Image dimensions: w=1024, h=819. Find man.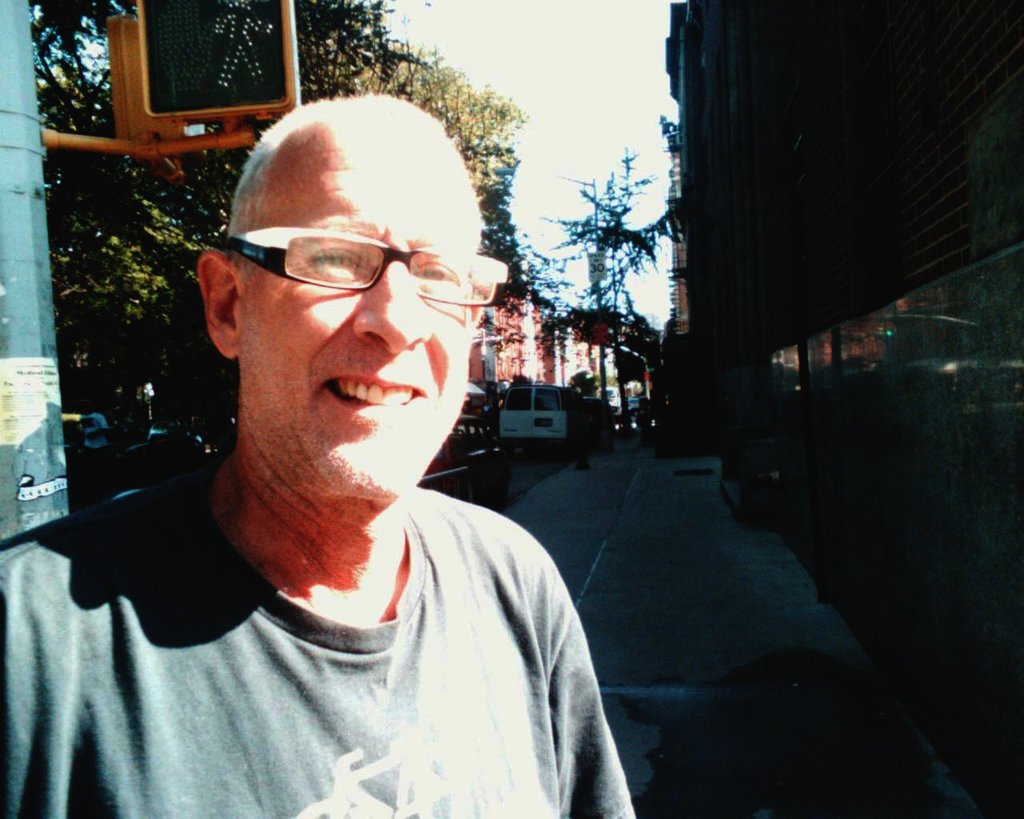
region(26, 85, 639, 804).
